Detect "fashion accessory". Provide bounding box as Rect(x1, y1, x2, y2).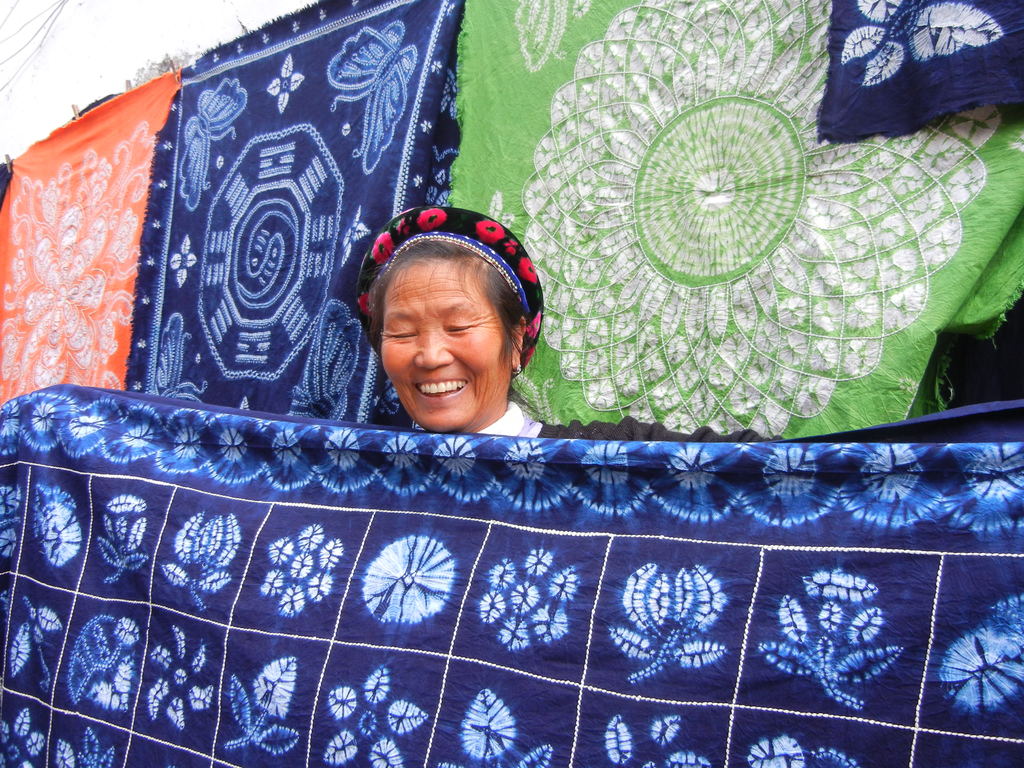
Rect(512, 367, 523, 373).
